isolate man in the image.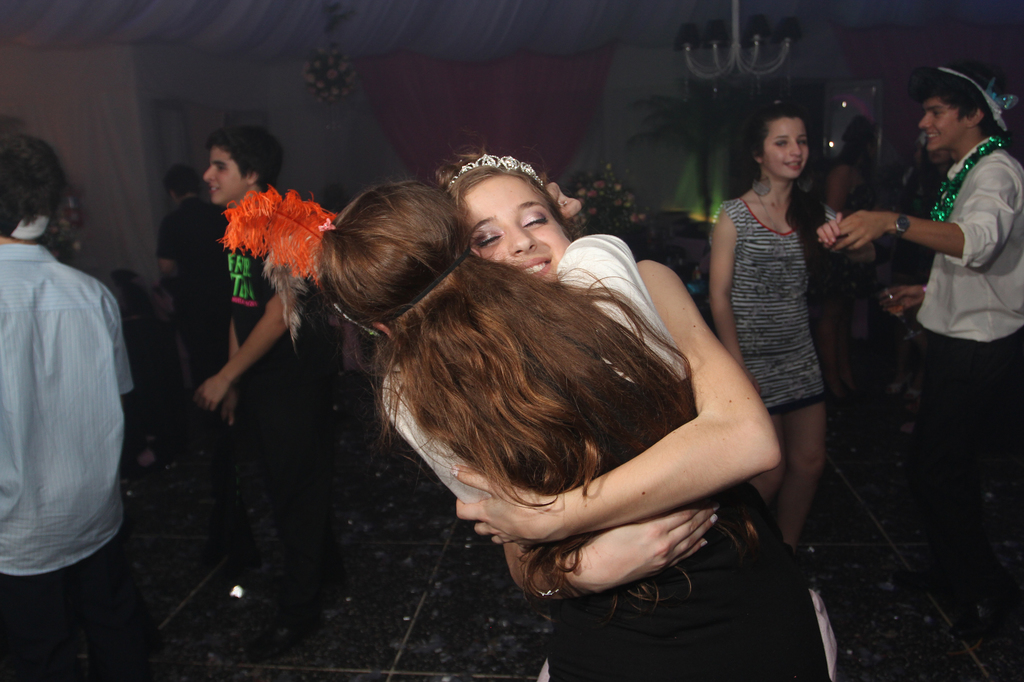
Isolated region: bbox=[0, 131, 142, 681].
